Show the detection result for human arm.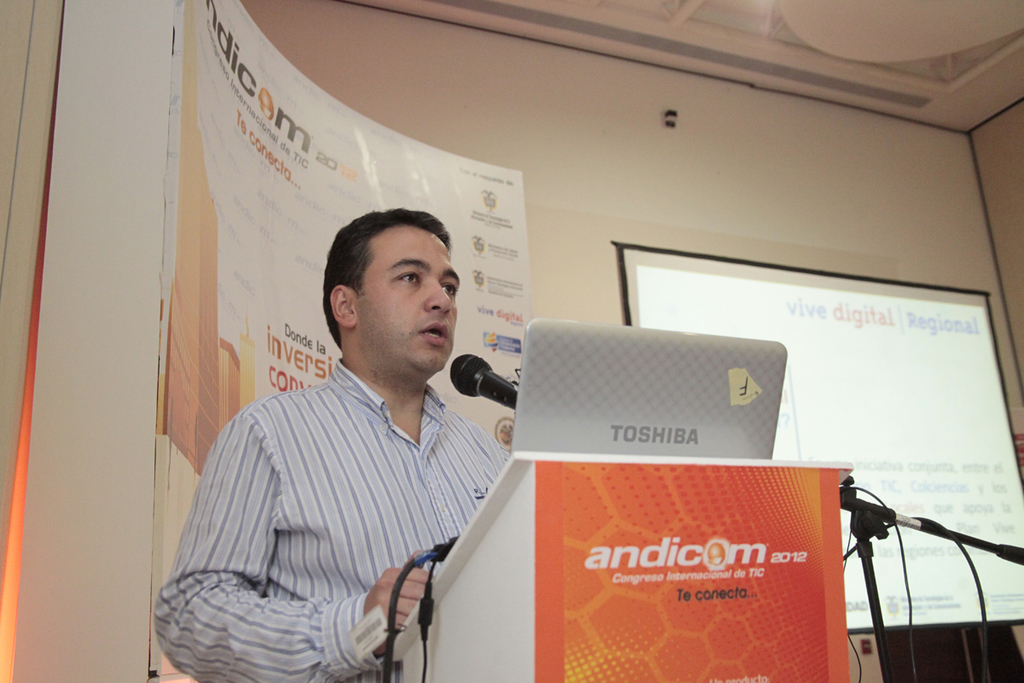
bbox(150, 412, 430, 682).
